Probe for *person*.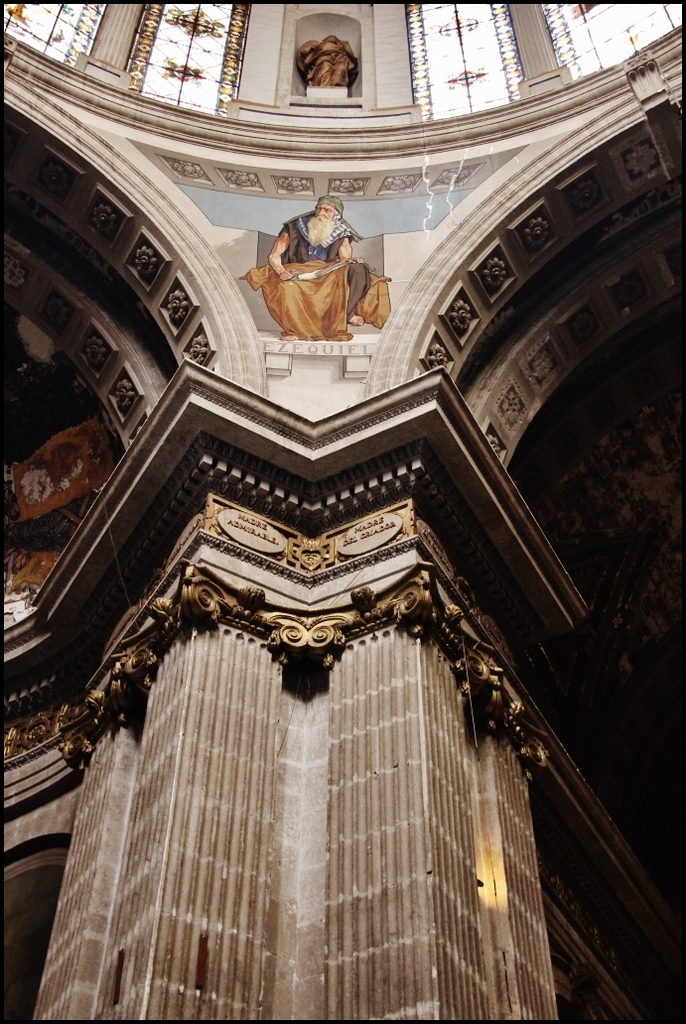
Probe result: BBox(239, 194, 389, 338).
